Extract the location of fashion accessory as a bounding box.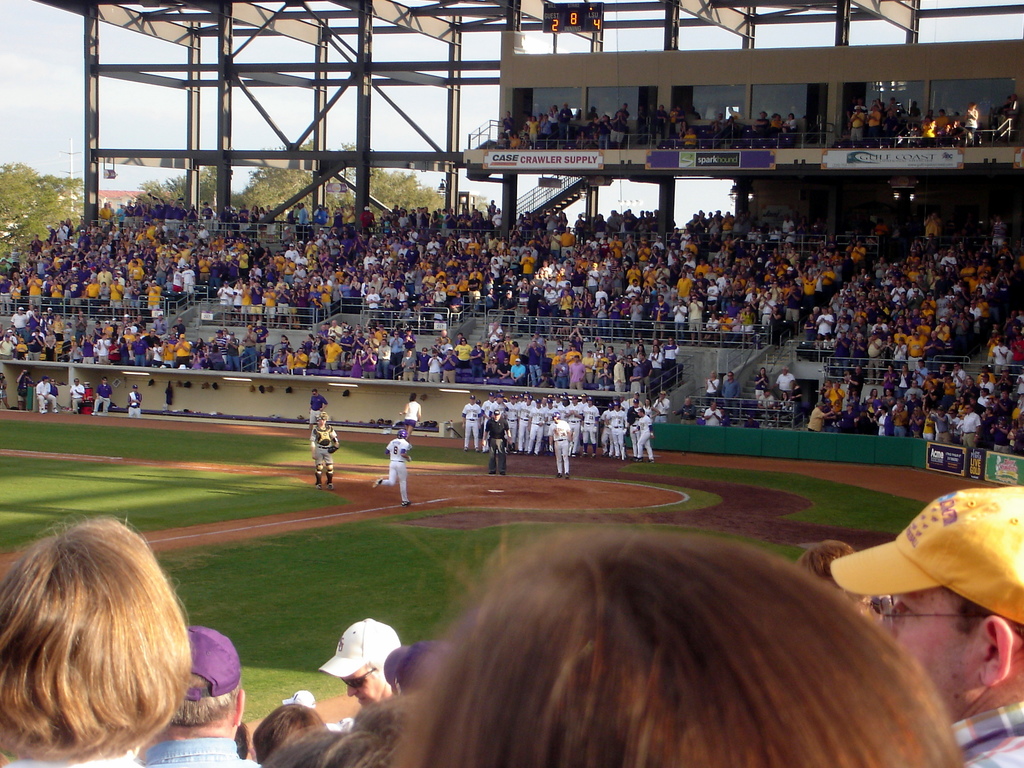
(left=815, top=400, right=828, bottom=408).
